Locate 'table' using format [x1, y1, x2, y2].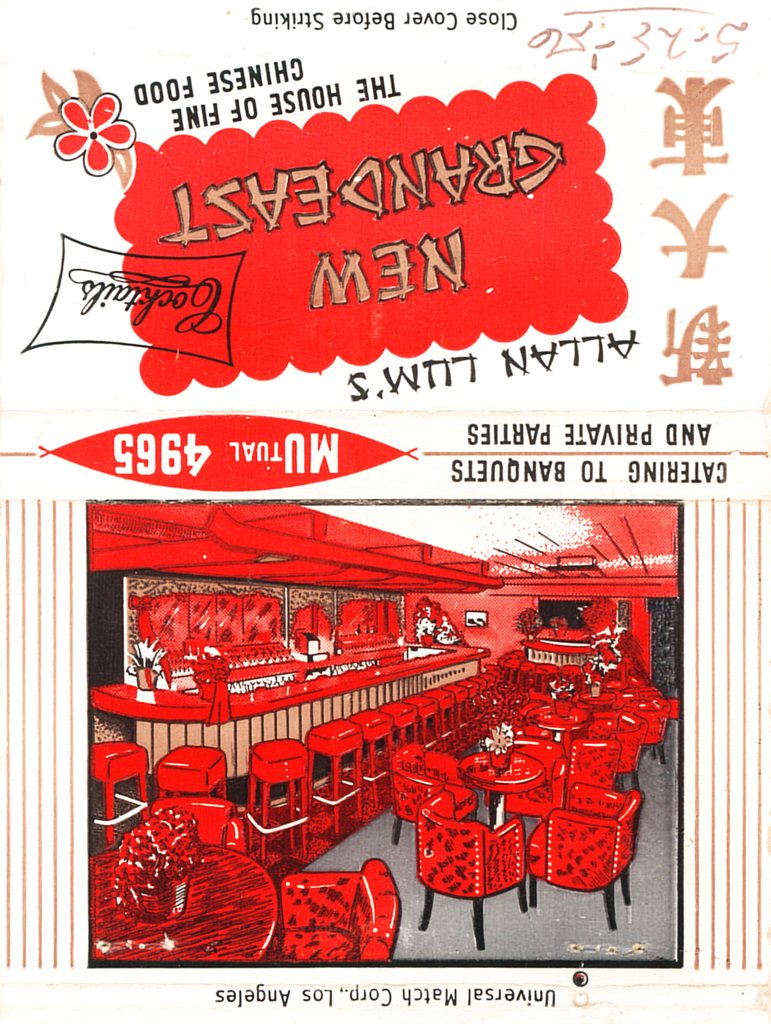
[526, 700, 589, 746].
